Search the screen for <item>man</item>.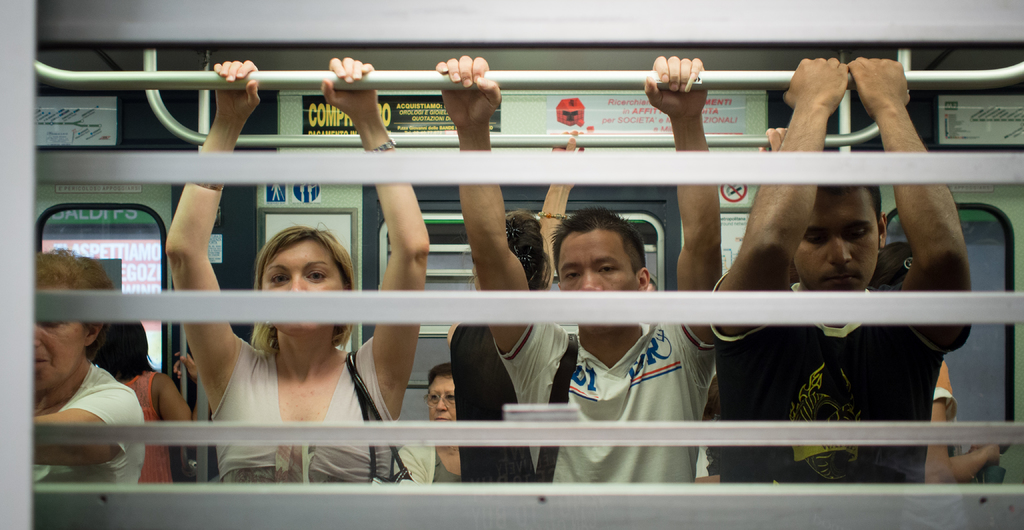
Found at <region>705, 59, 972, 483</region>.
